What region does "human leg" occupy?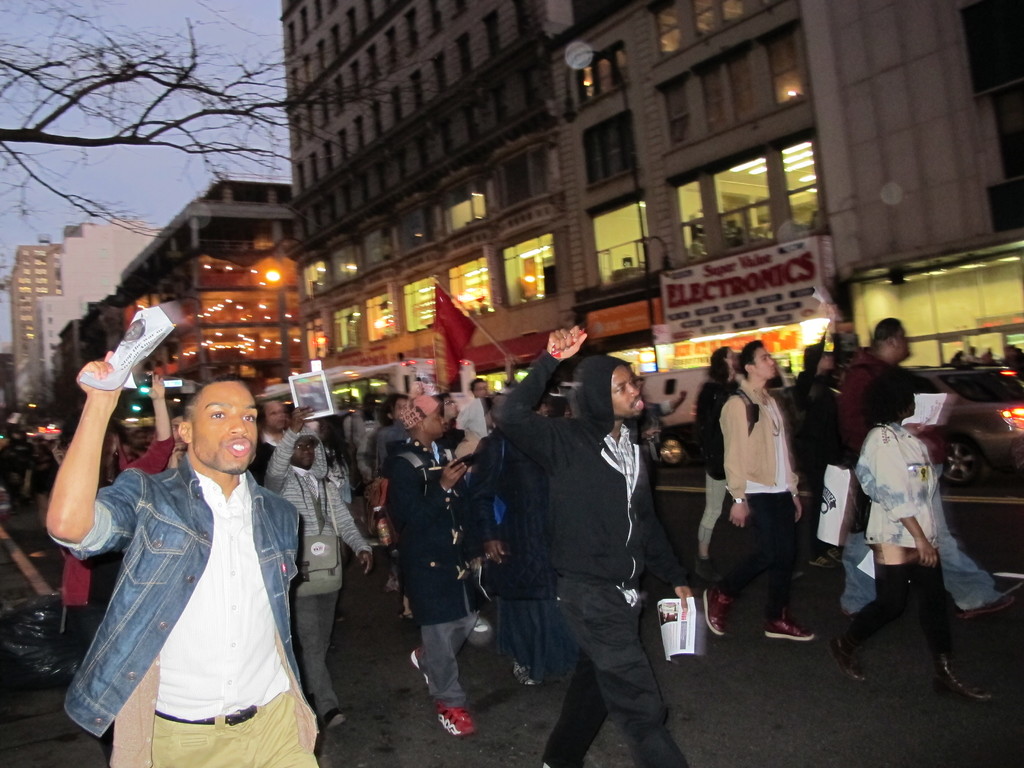
box(420, 573, 477, 733).
